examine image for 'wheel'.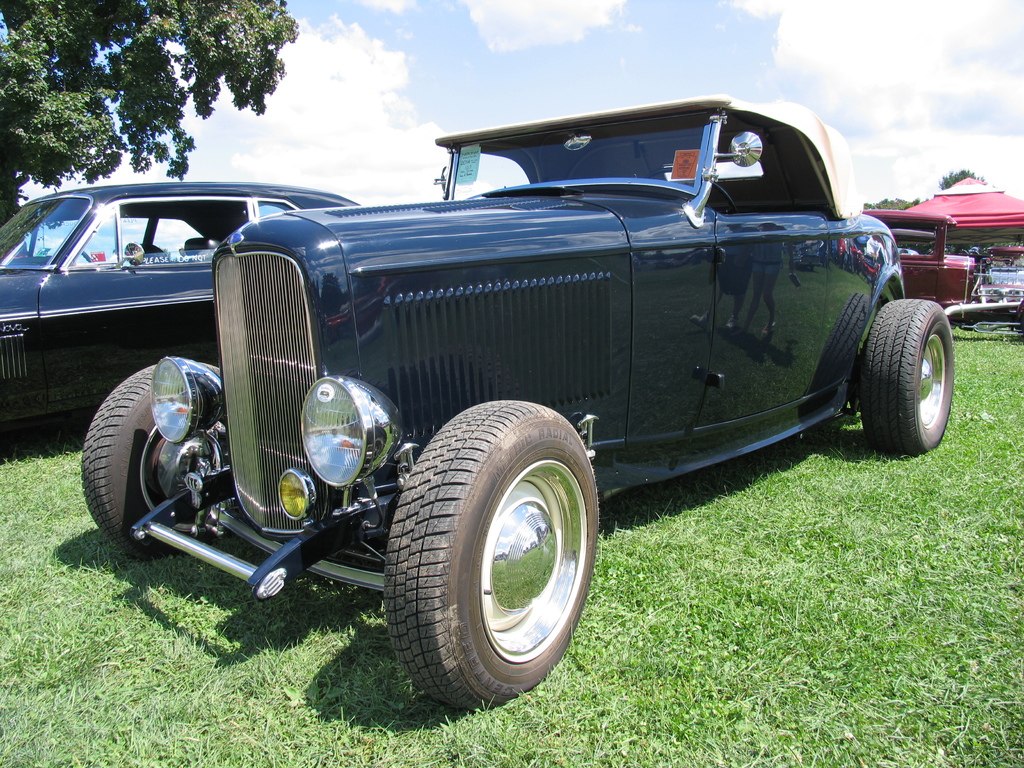
Examination result: l=82, t=367, r=216, b=561.
